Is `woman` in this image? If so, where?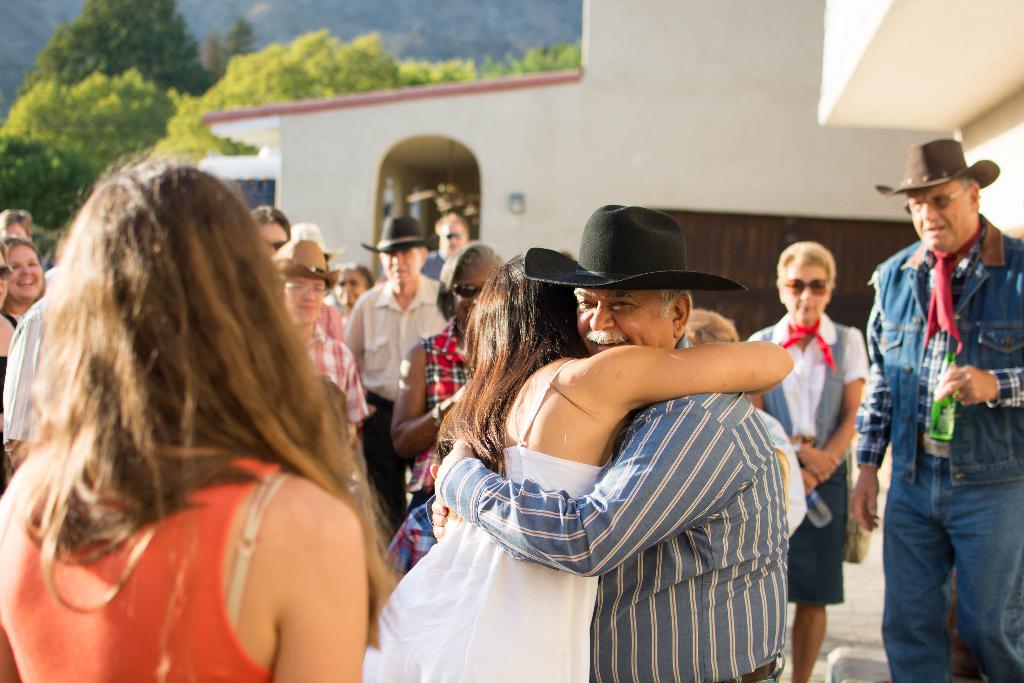
Yes, at l=0, t=158, r=388, b=682.
